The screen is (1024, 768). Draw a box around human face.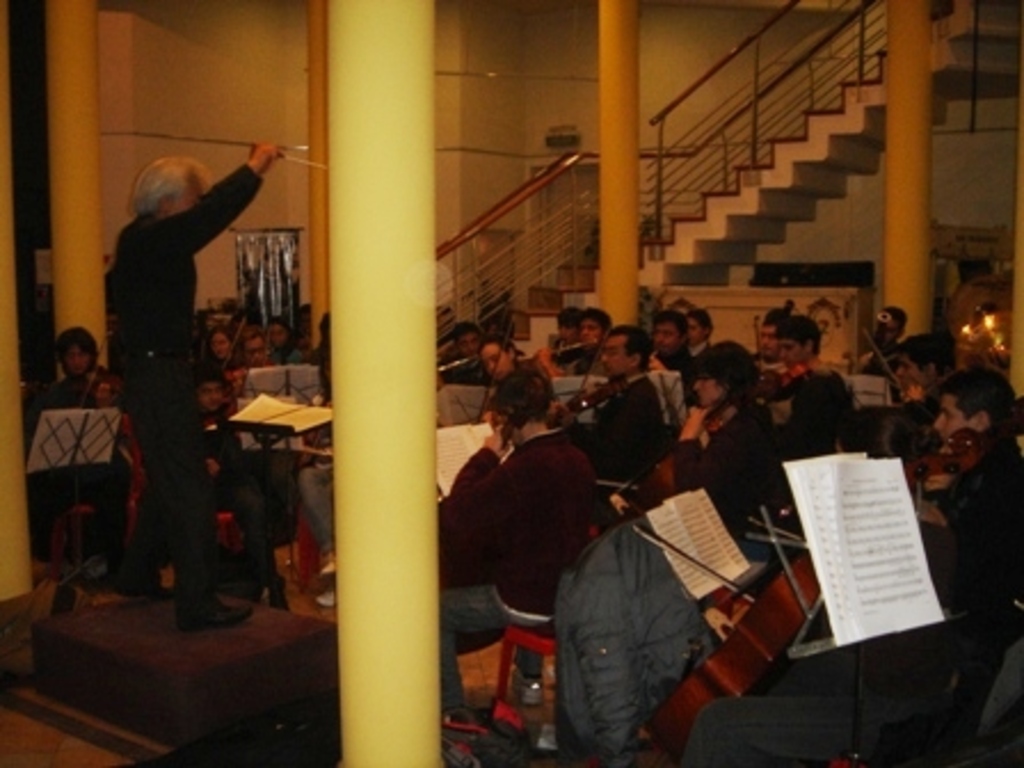
crop(752, 329, 782, 359).
